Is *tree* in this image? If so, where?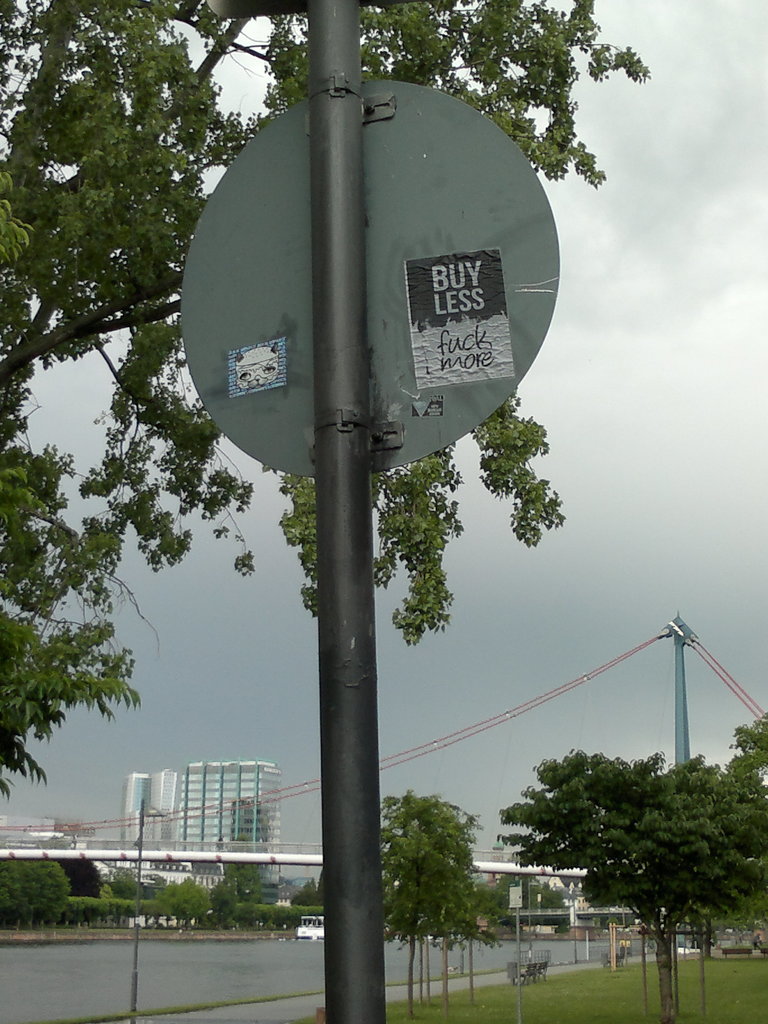
Yes, at [0,0,654,678].
